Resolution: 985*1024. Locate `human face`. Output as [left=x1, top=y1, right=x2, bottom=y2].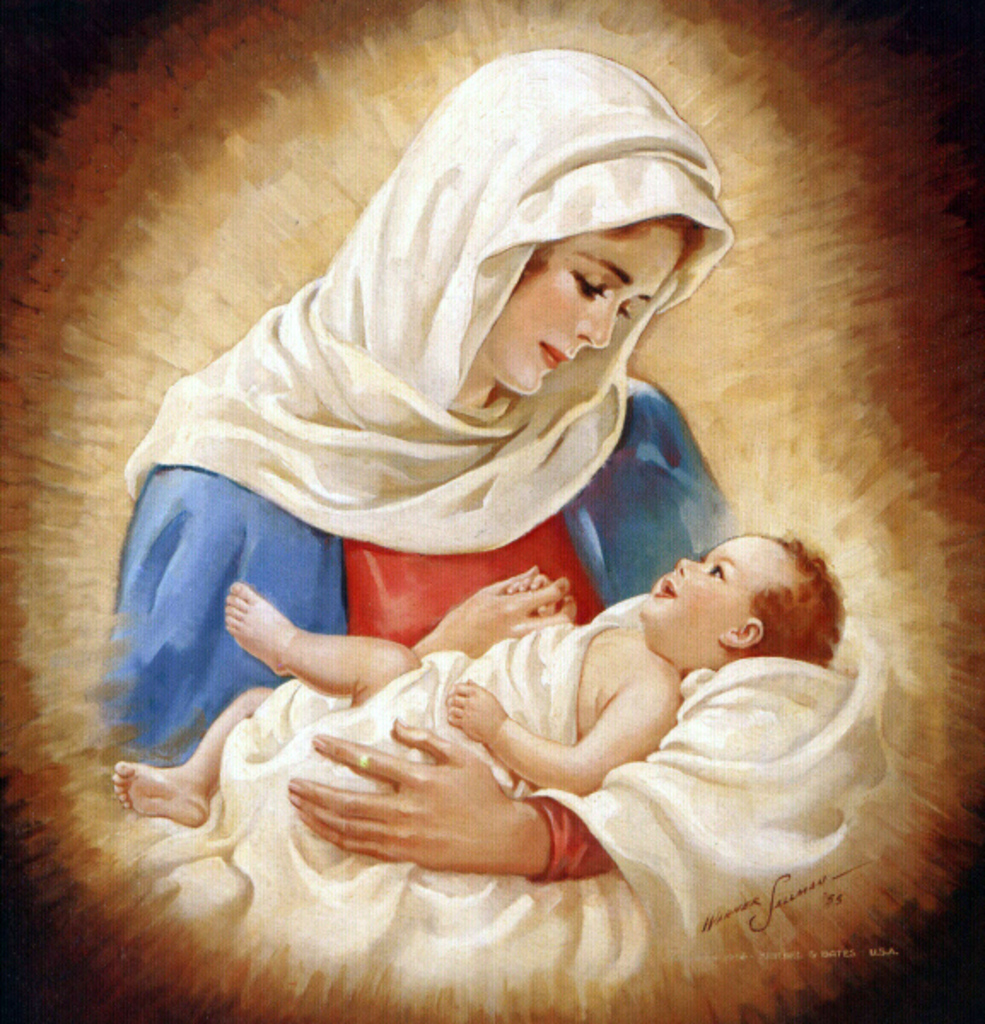
[left=476, top=220, right=688, bottom=404].
